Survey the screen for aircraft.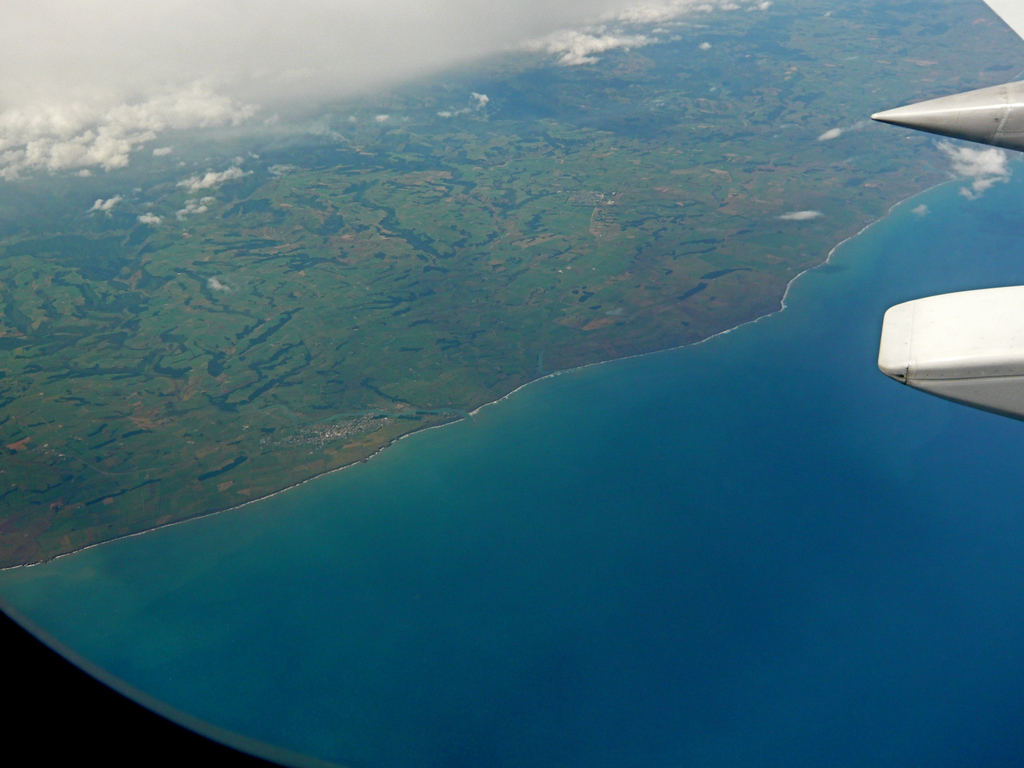
Survey found: BBox(872, 0, 1023, 418).
